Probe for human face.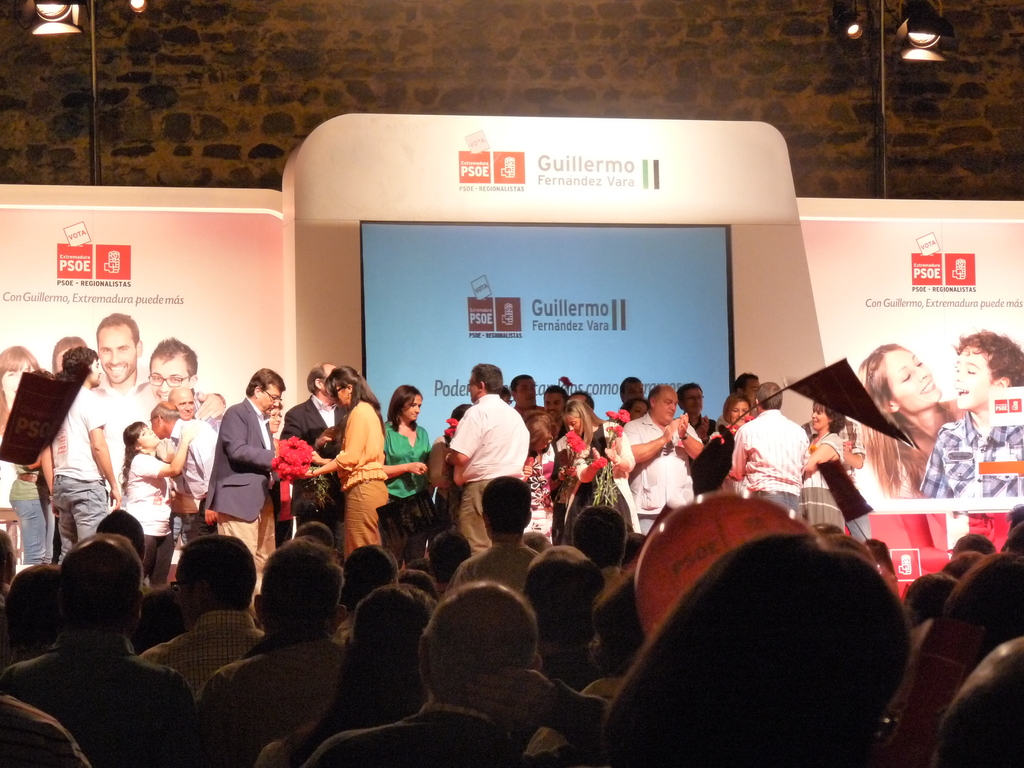
Probe result: (734, 401, 746, 425).
